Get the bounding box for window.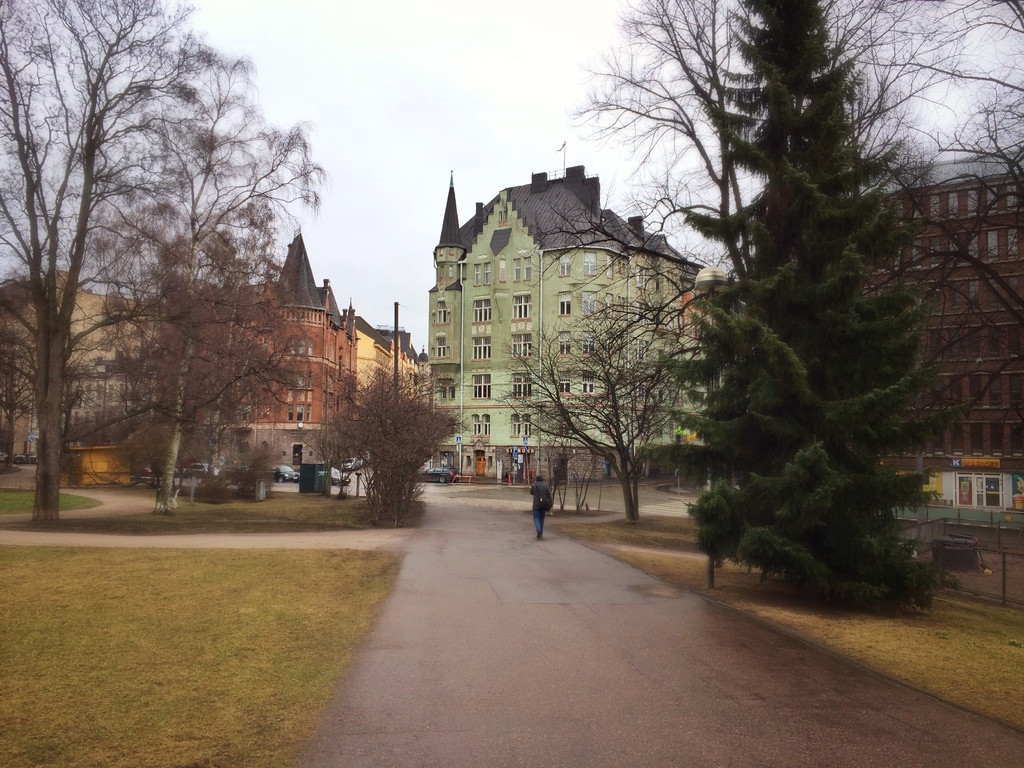
{"x1": 473, "y1": 415, "x2": 479, "y2": 433}.
